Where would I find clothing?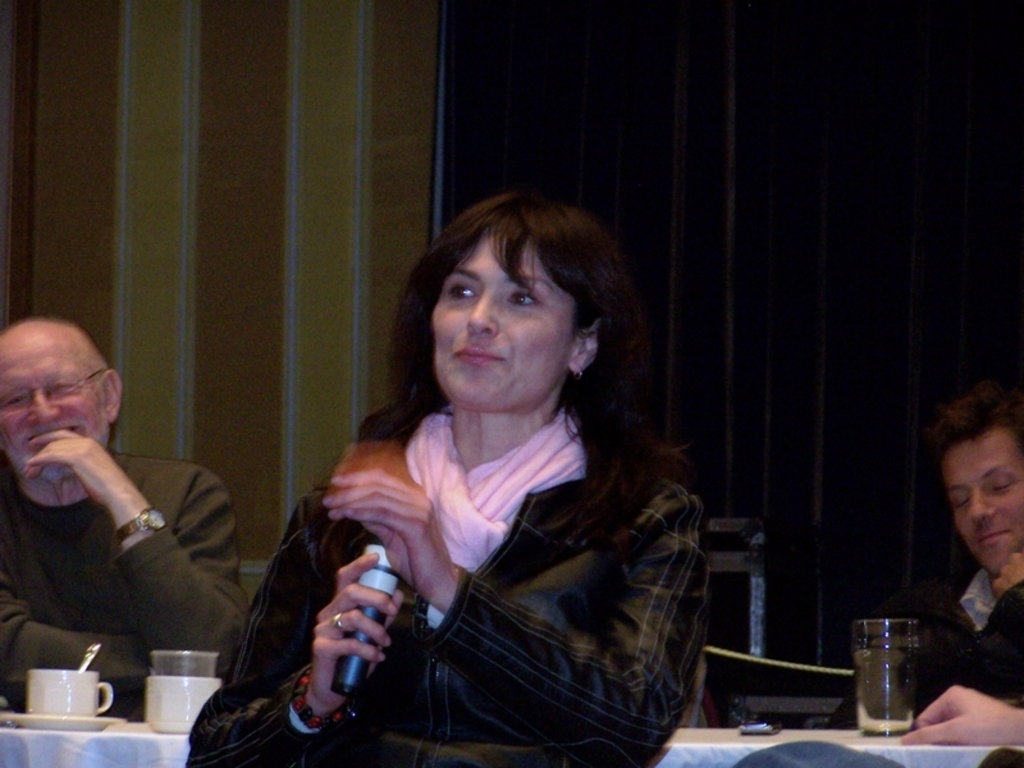
At 184/408/709/767.
